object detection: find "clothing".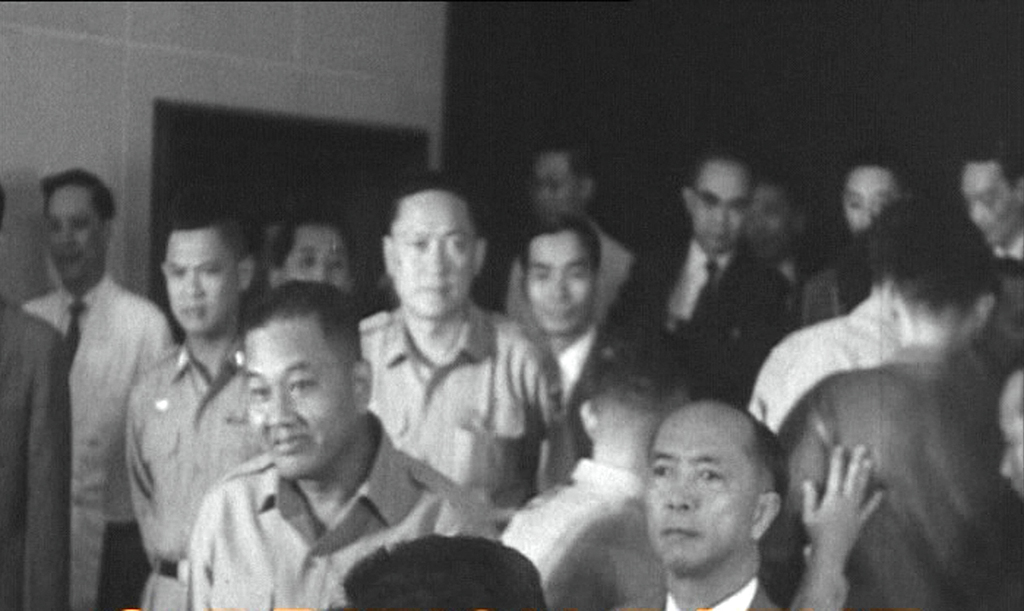
{"x1": 615, "y1": 233, "x2": 798, "y2": 398}.
